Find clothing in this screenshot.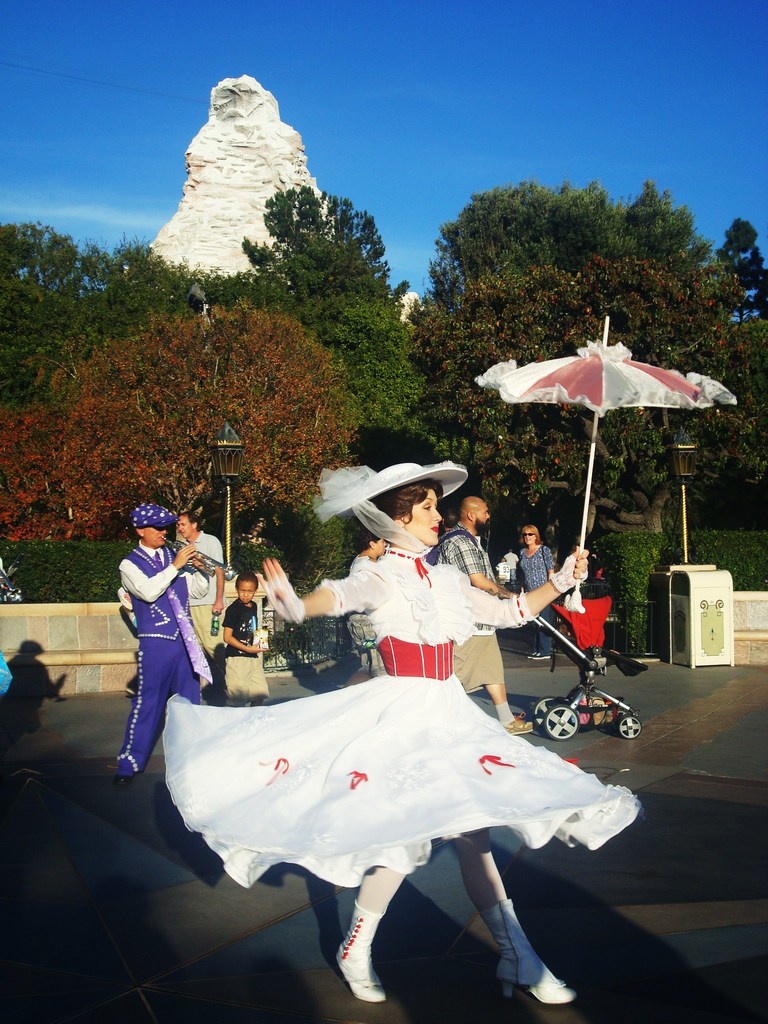
The bounding box for clothing is (x1=116, y1=540, x2=205, y2=774).
